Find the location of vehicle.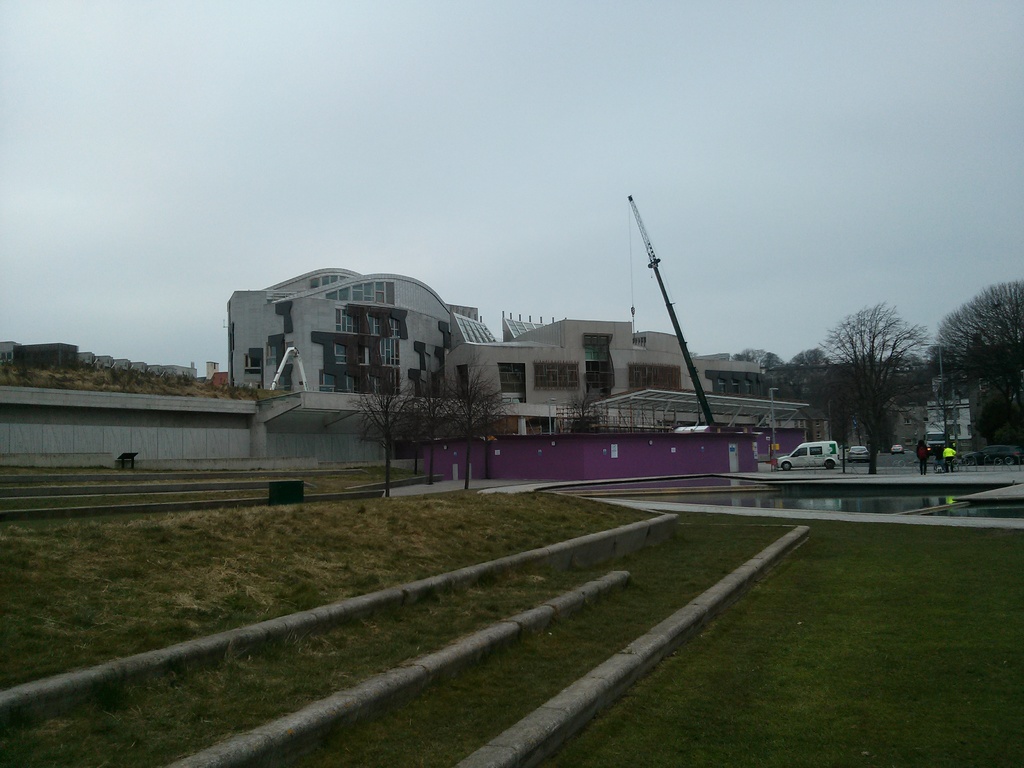
Location: 774/439/841/471.
